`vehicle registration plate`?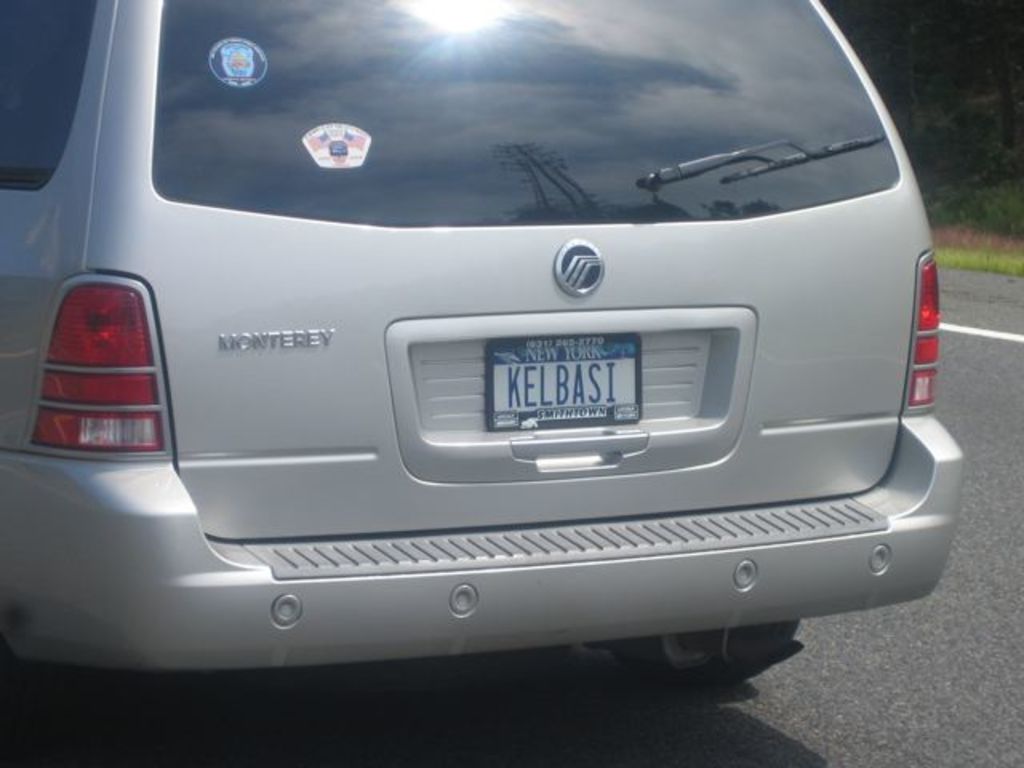
[left=483, top=333, right=643, bottom=430]
